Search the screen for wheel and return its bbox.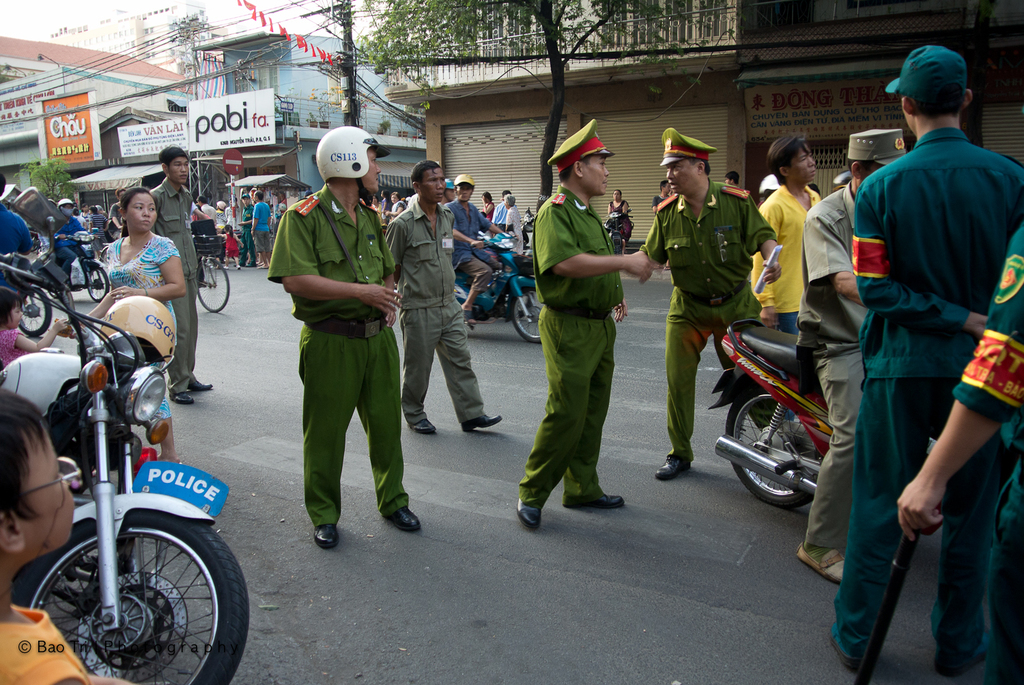
Found: box=[508, 283, 545, 345].
